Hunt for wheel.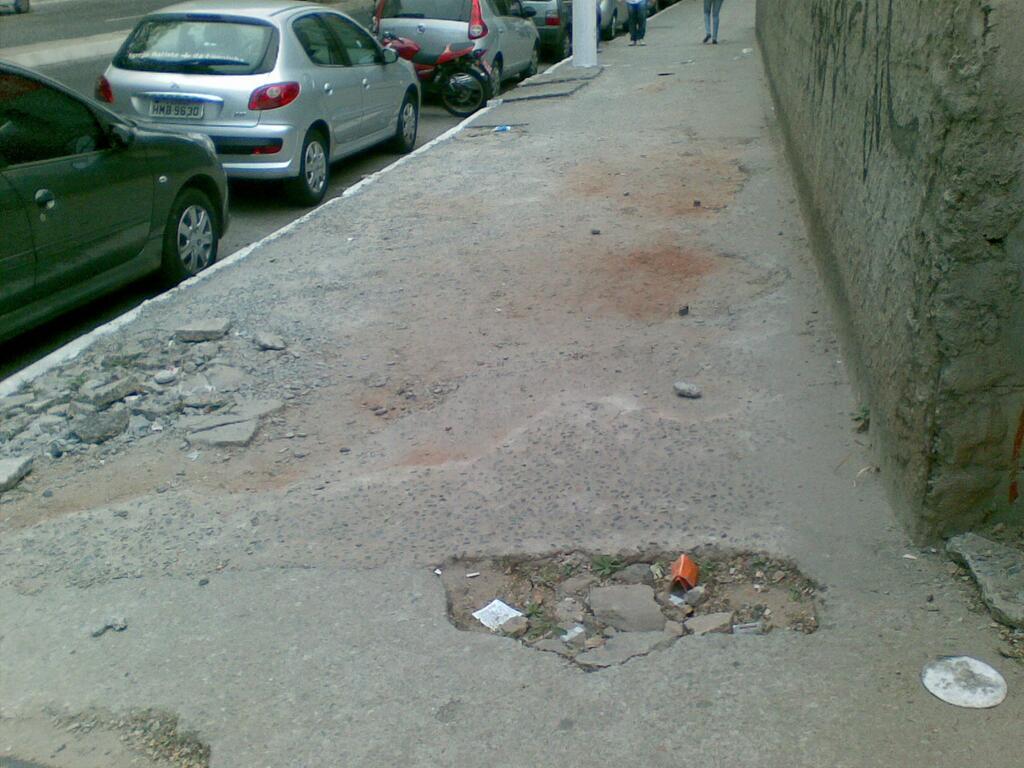
Hunted down at {"left": 386, "top": 94, "right": 420, "bottom": 154}.
